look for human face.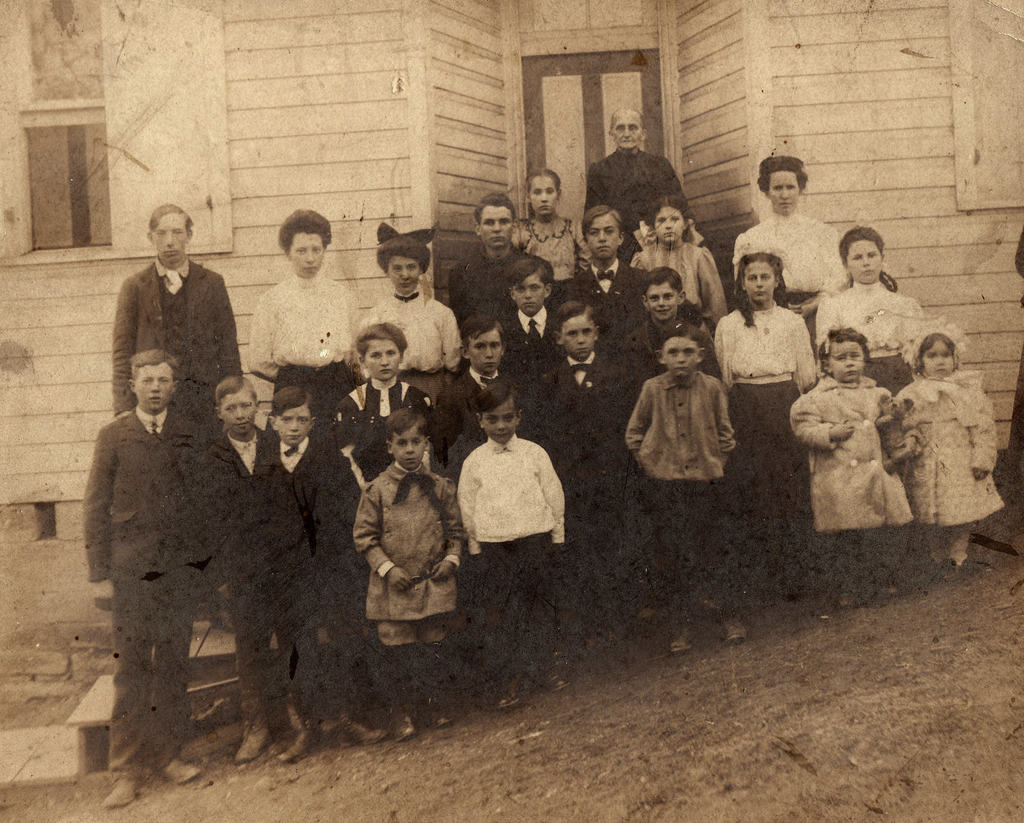
Found: {"x1": 475, "y1": 205, "x2": 512, "y2": 247}.
